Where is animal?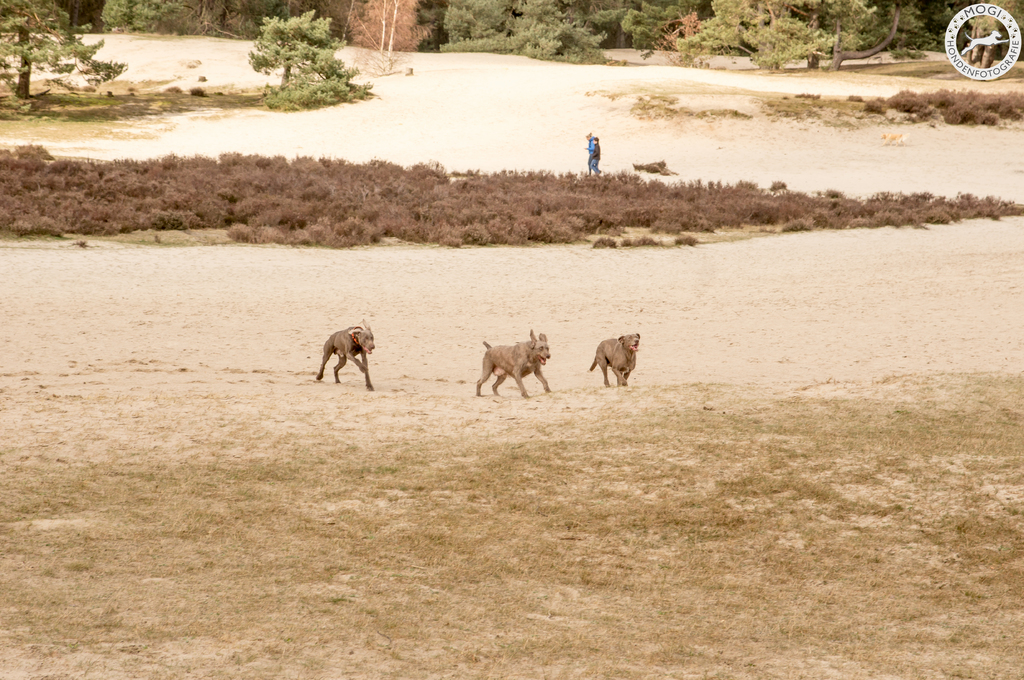
<region>472, 326, 552, 397</region>.
